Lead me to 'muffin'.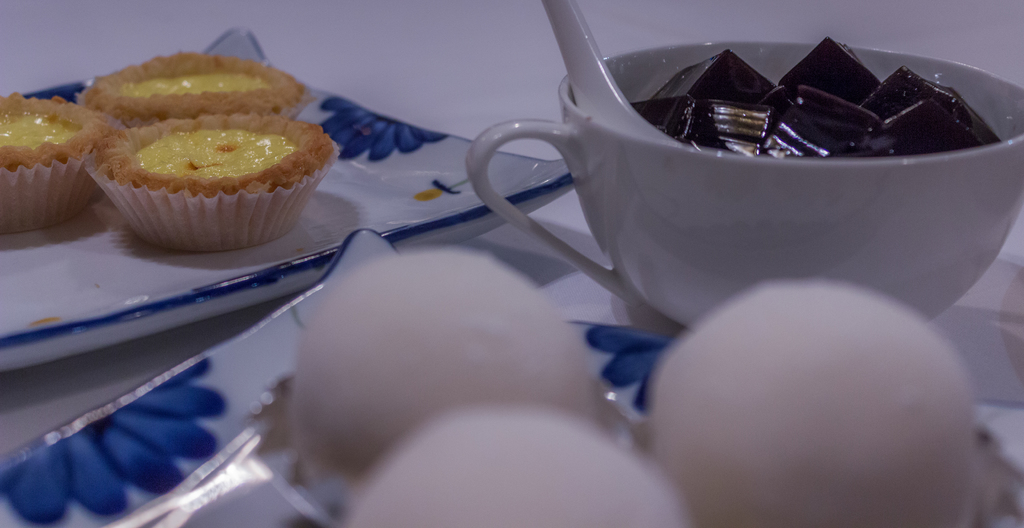
Lead to rect(0, 94, 88, 234).
